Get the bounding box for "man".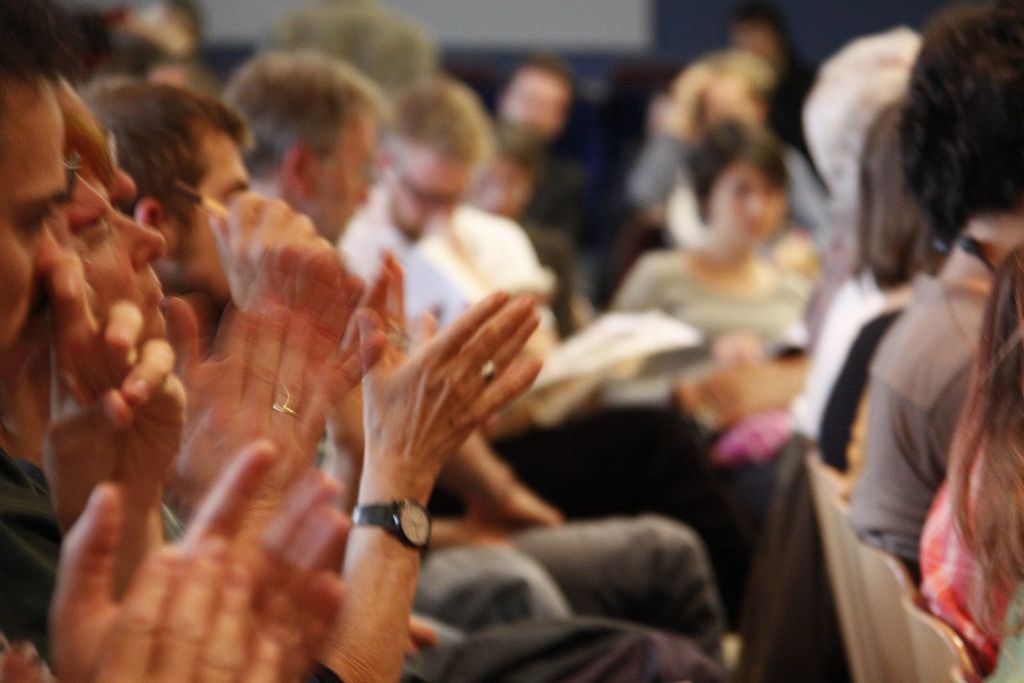
330, 83, 741, 604.
